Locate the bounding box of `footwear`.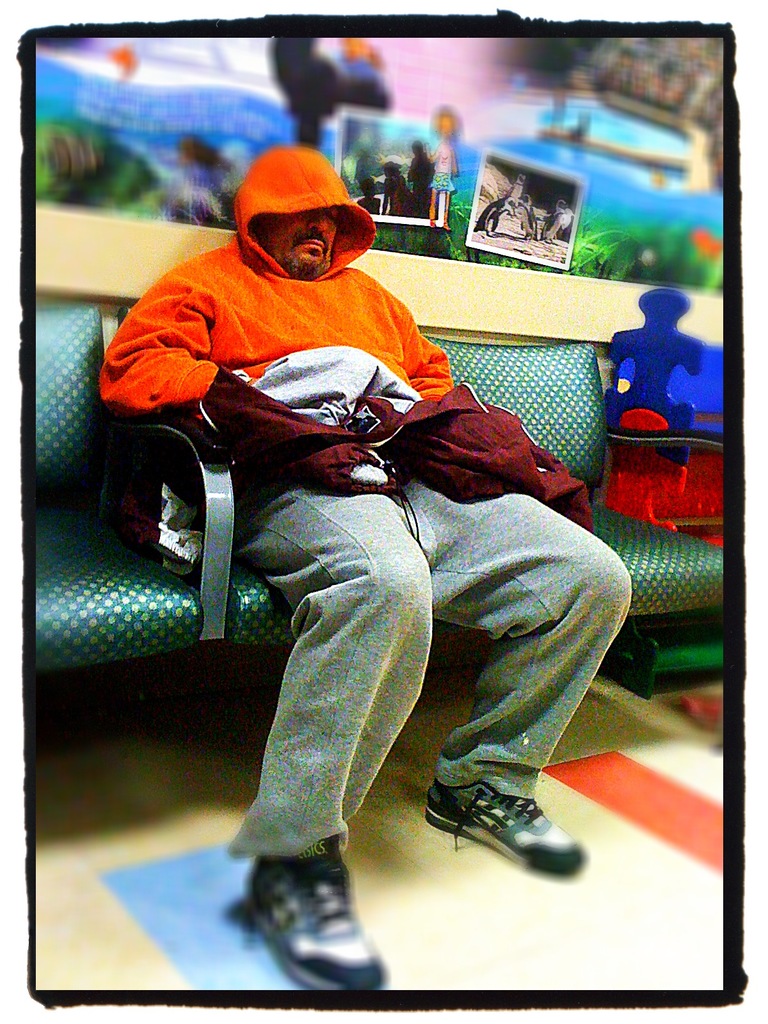
Bounding box: bbox=[239, 837, 391, 986].
